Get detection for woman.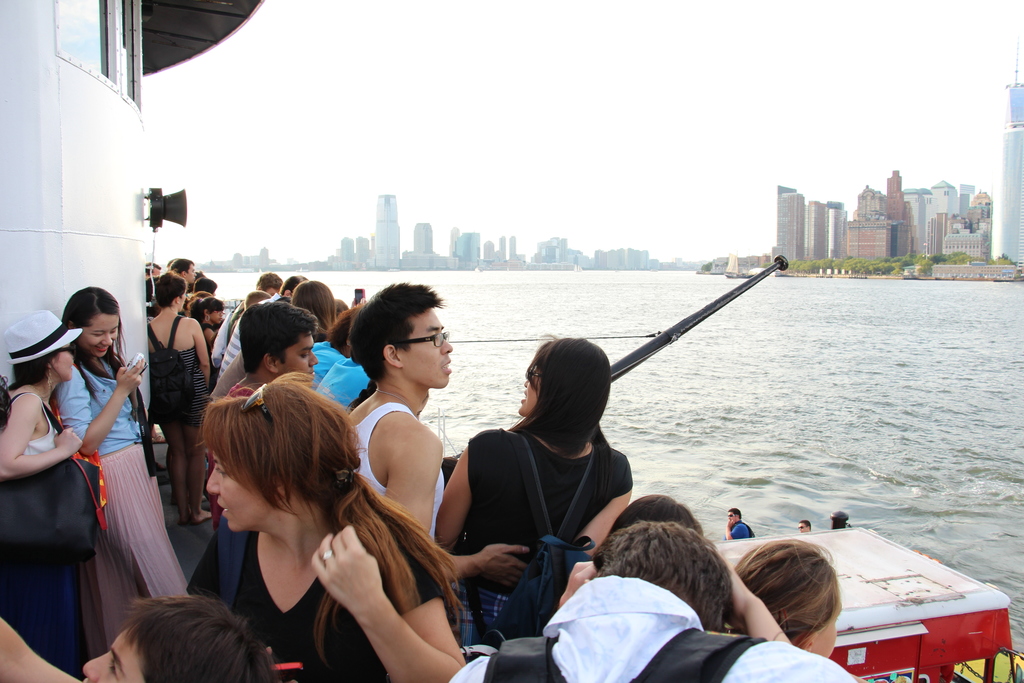
Detection: 185 292 225 352.
